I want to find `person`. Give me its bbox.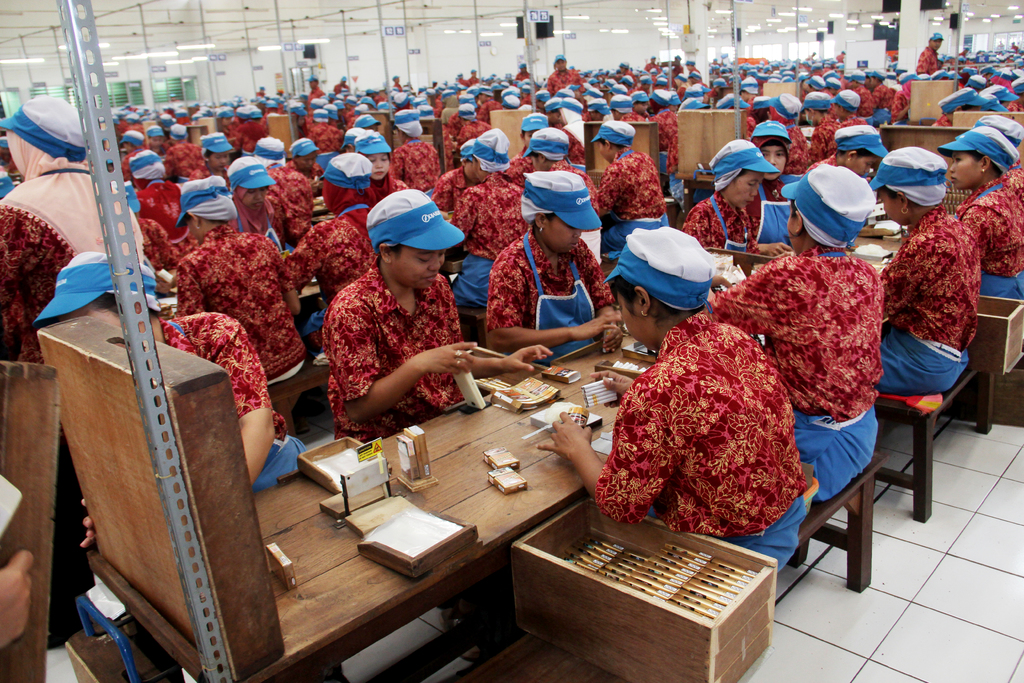
box(595, 117, 669, 251).
